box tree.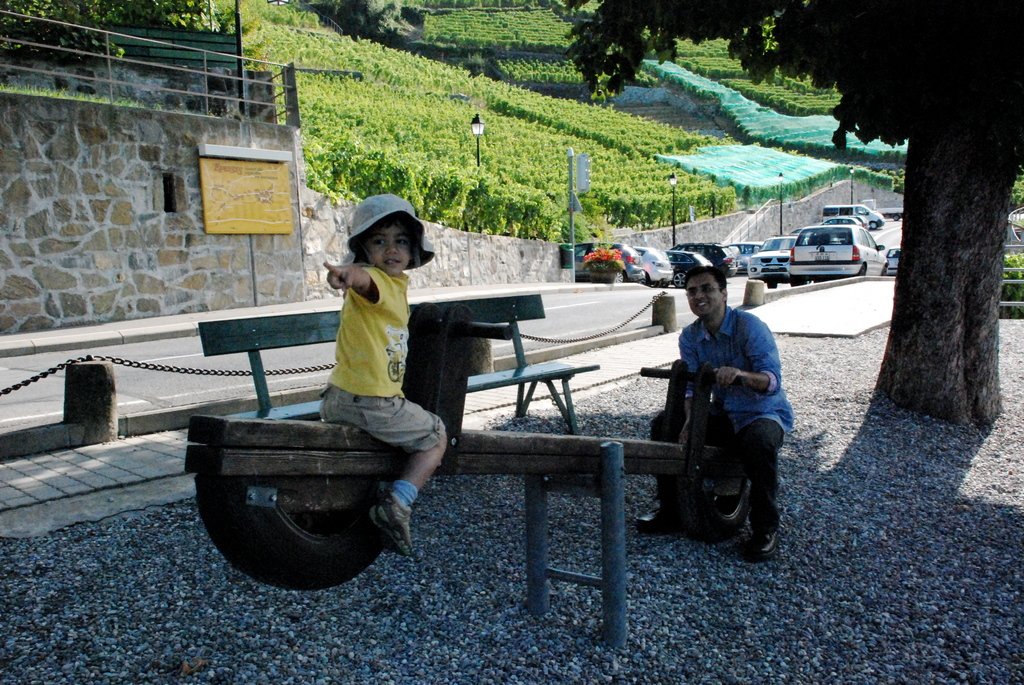
560/0/1023/423.
